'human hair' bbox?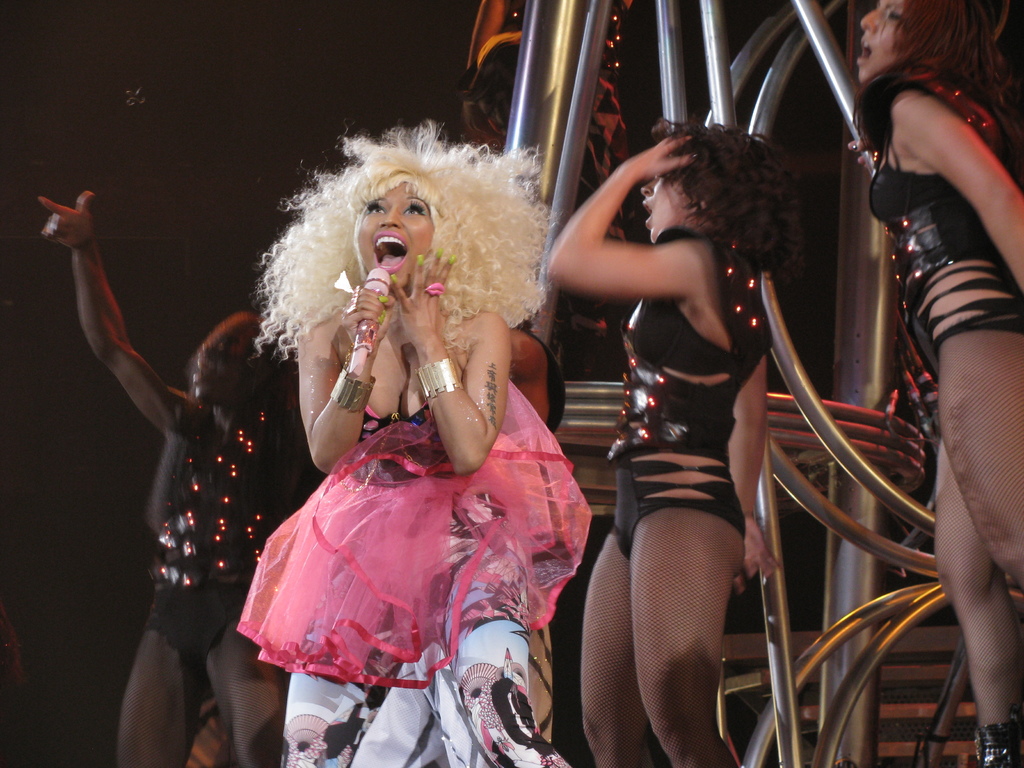
(263,110,545,412)
